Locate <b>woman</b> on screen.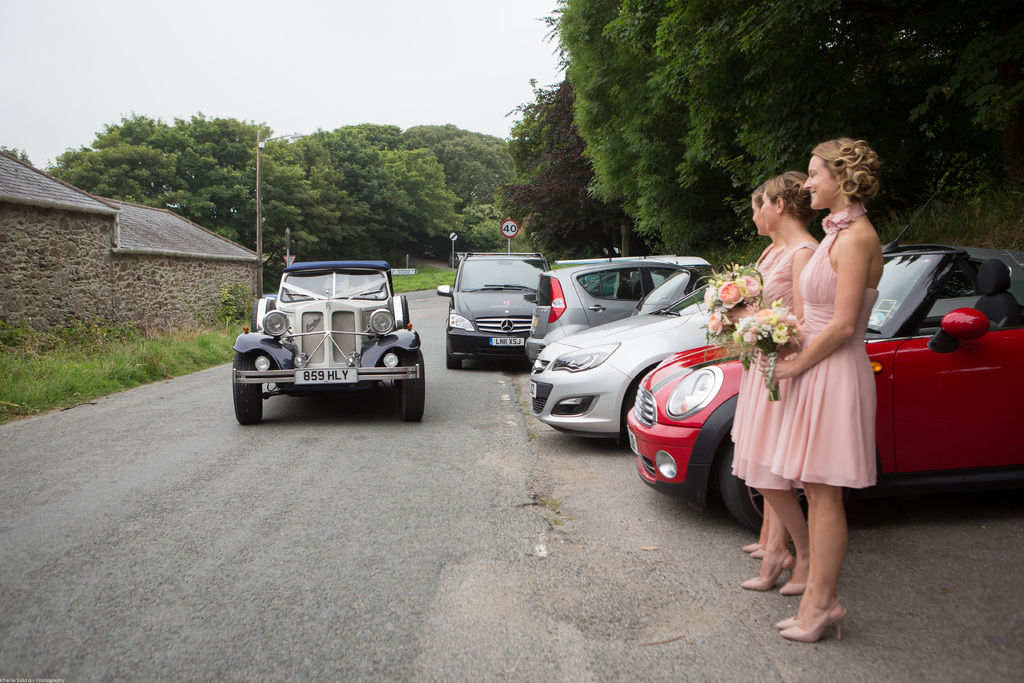
On screen at region(744, 185, 786, 558).
